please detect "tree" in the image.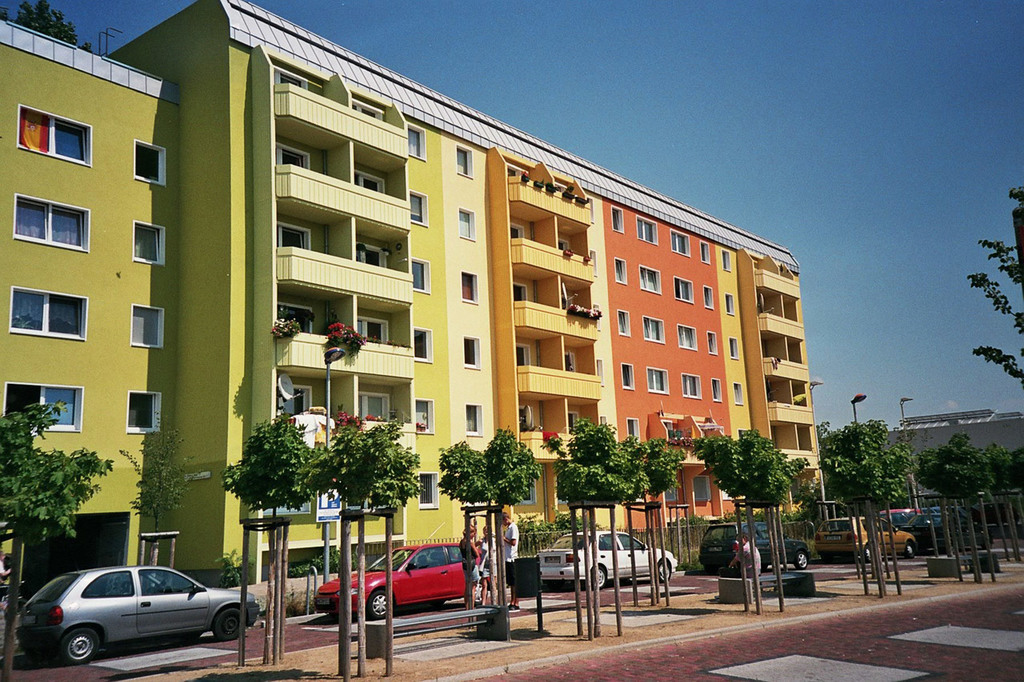
[815,417,907,604].
